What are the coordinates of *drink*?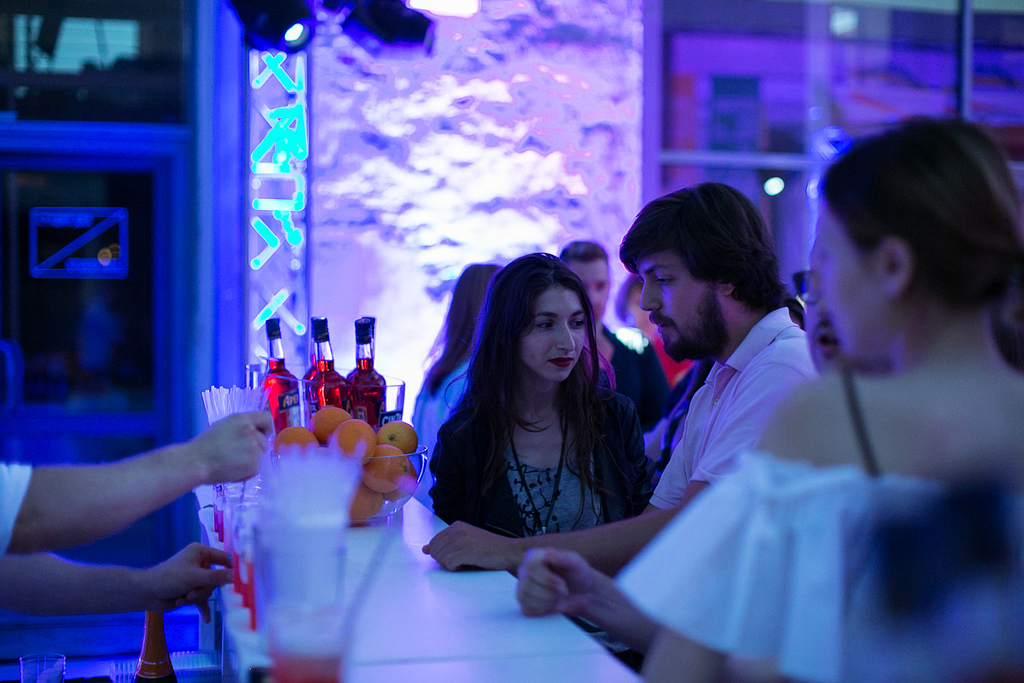
[244, 561, 256, 633].
